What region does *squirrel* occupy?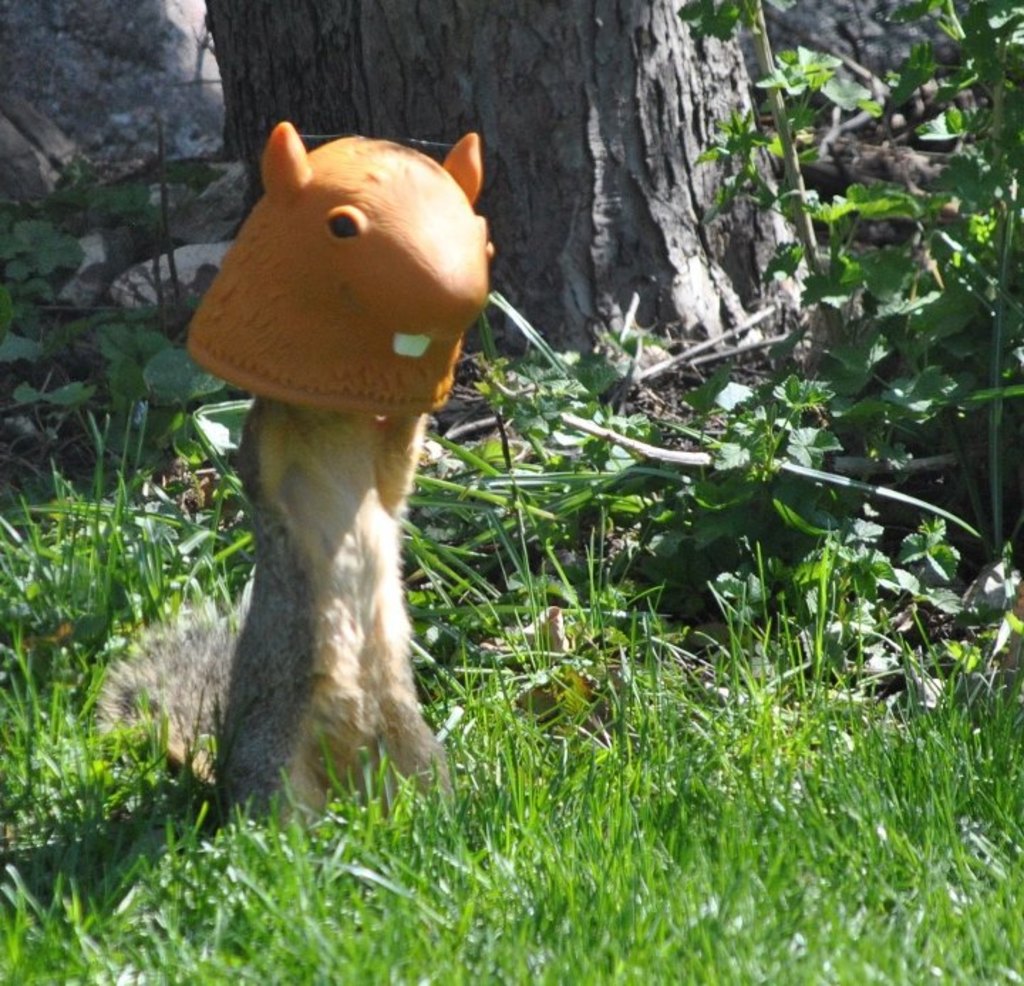
crop(84, 398, 462, 839).
